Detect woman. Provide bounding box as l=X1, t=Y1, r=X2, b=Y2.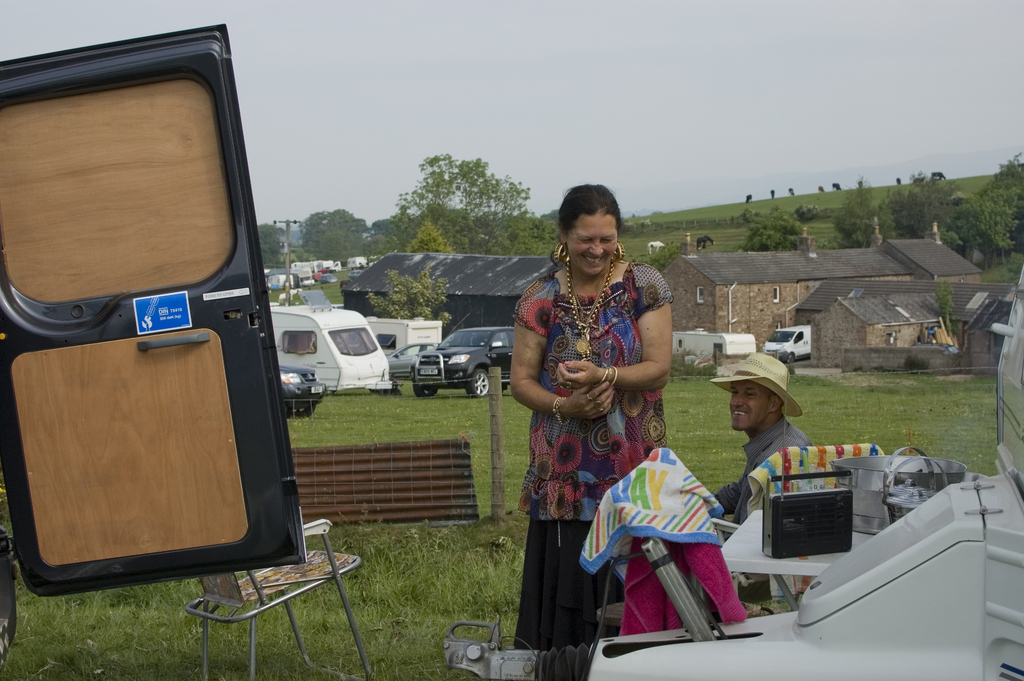
l=508, t=181, r=675, b=639.
